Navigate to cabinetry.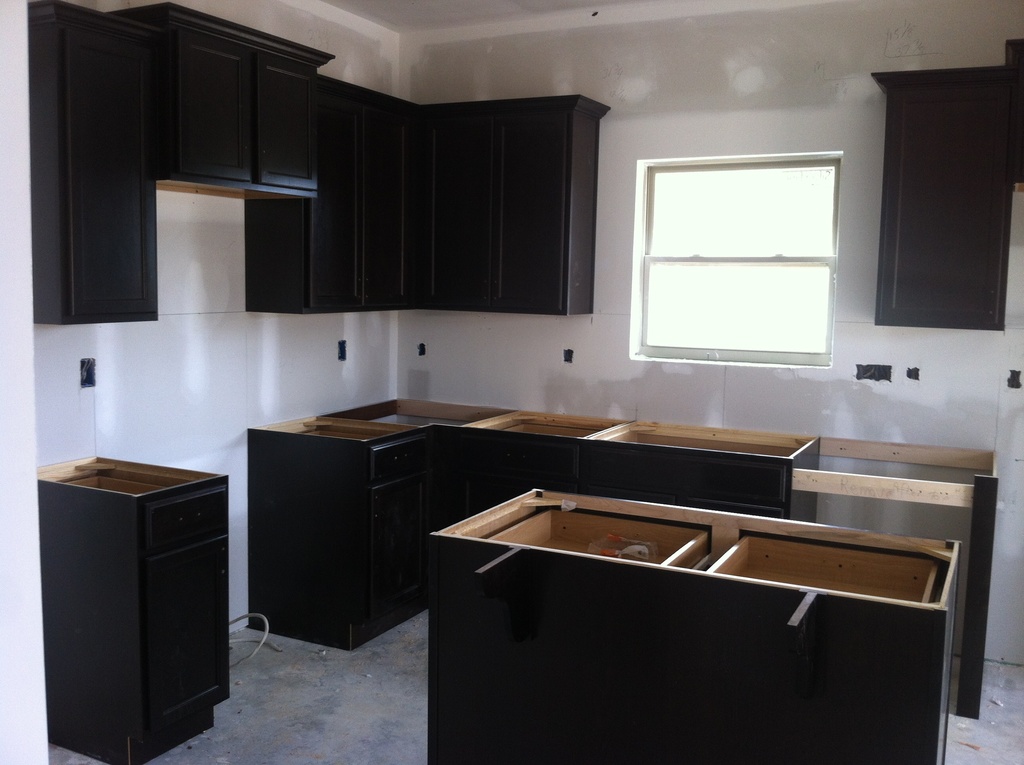
Navigation target: l=869, t=68, r=1018, b=335.
